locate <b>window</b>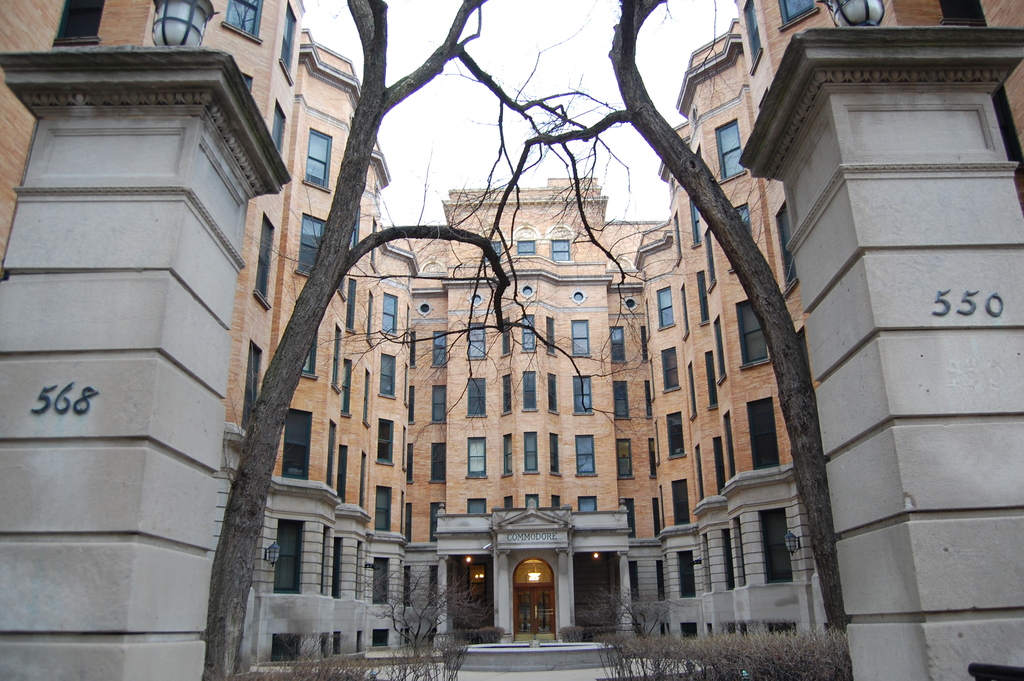
(501, 375, 516, 415)
